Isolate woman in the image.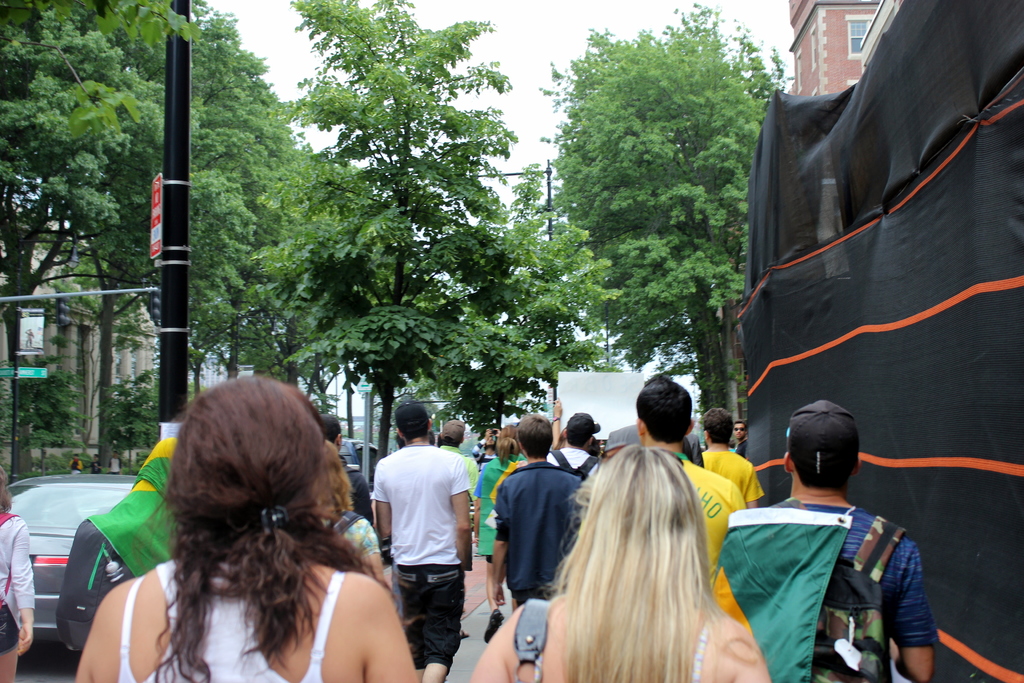
Isolated region: 0,466,40,682.
